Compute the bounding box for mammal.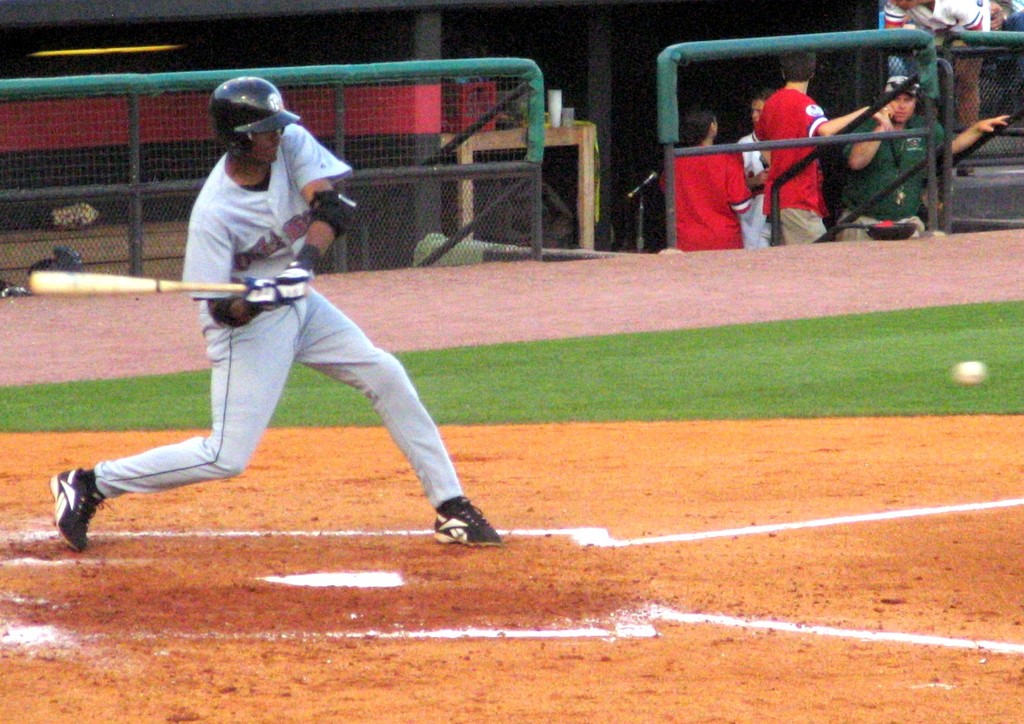
pyautogui.locateOnScreen(884, 0, 990, 177).
